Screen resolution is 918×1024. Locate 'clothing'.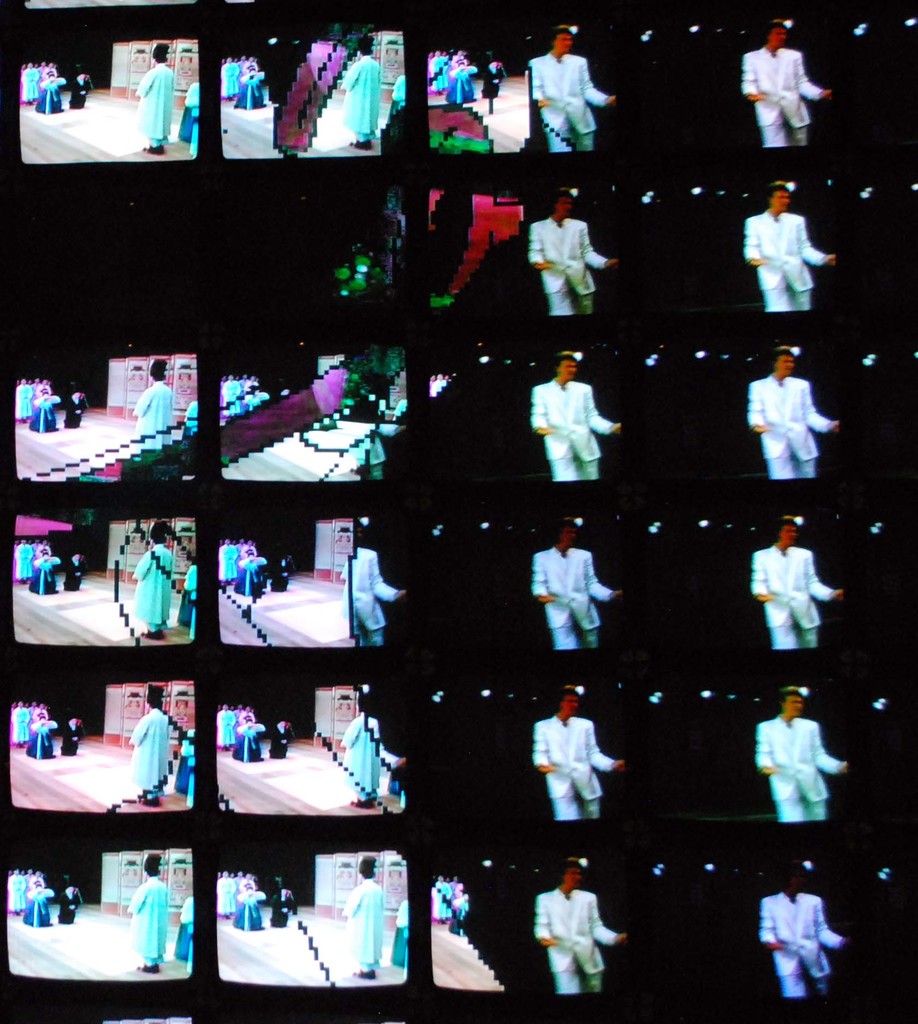
(x1=350, y1=547, x2=398, y2=650).
